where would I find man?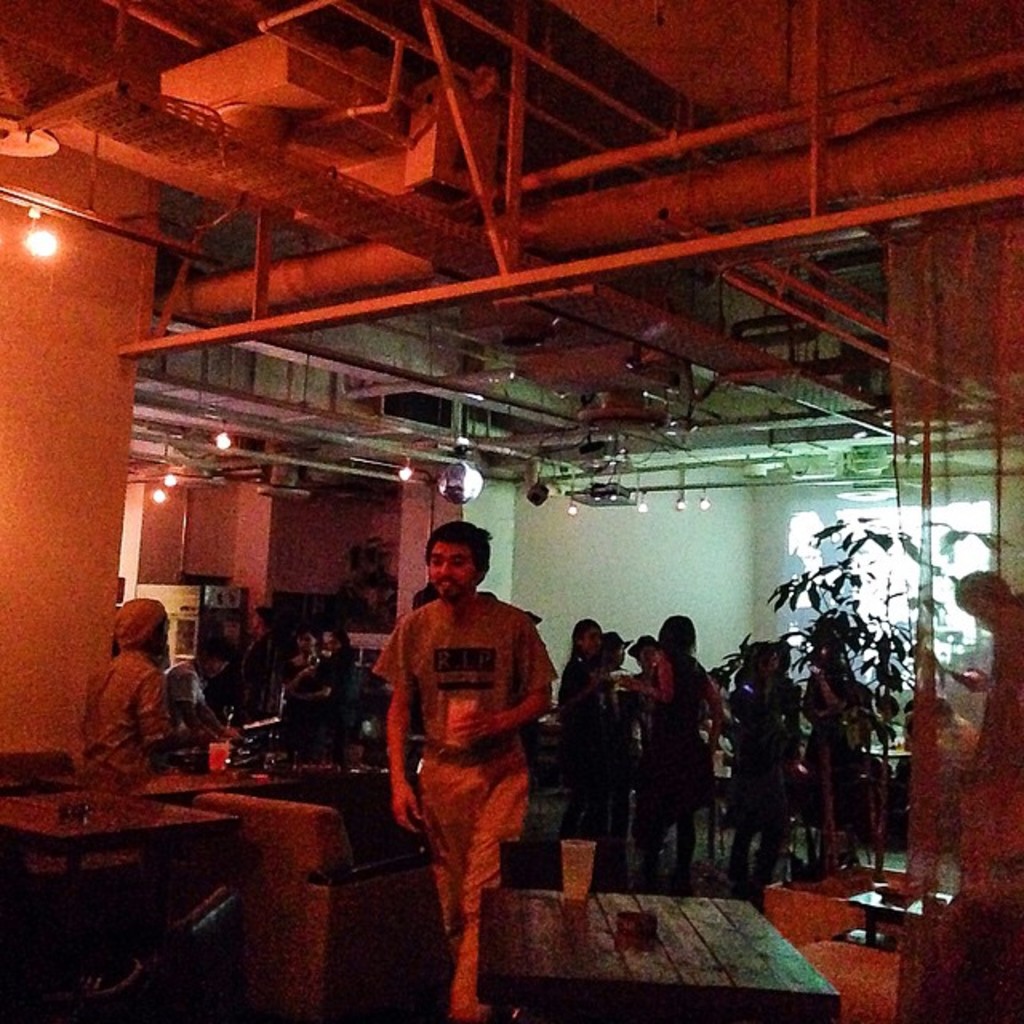
At {"left": 368, "top": 515, "right": 576, "bottom": 984}.
